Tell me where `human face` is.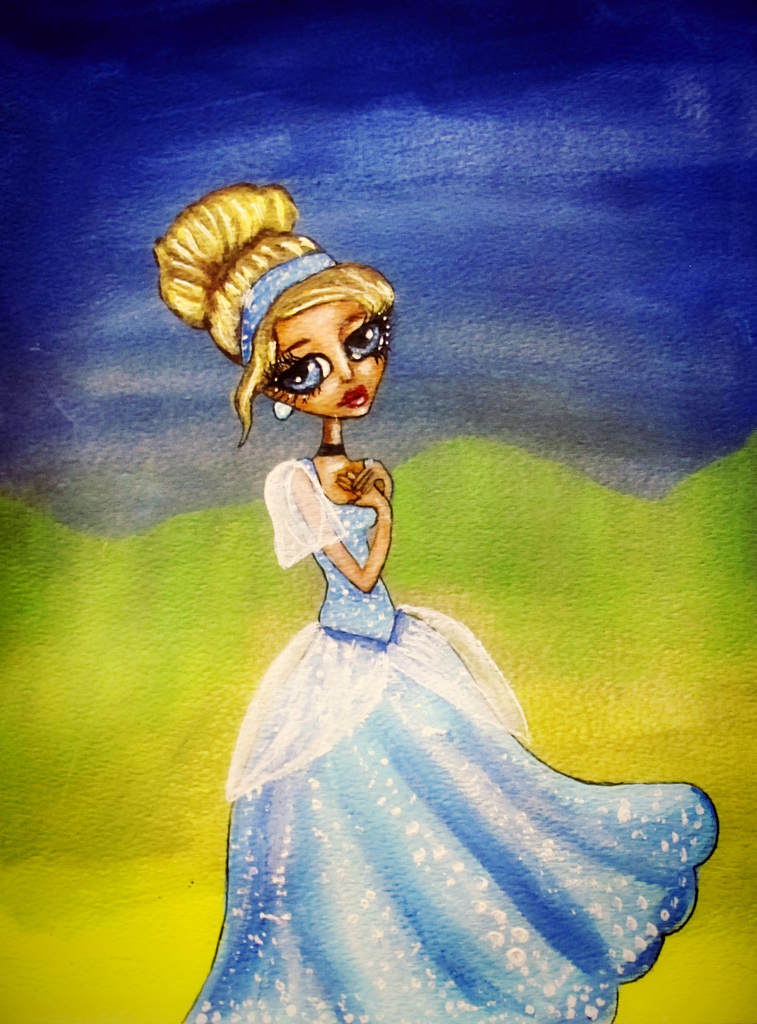
`human face` is at [x1=261, y1=295, x2=389, y2=421].
